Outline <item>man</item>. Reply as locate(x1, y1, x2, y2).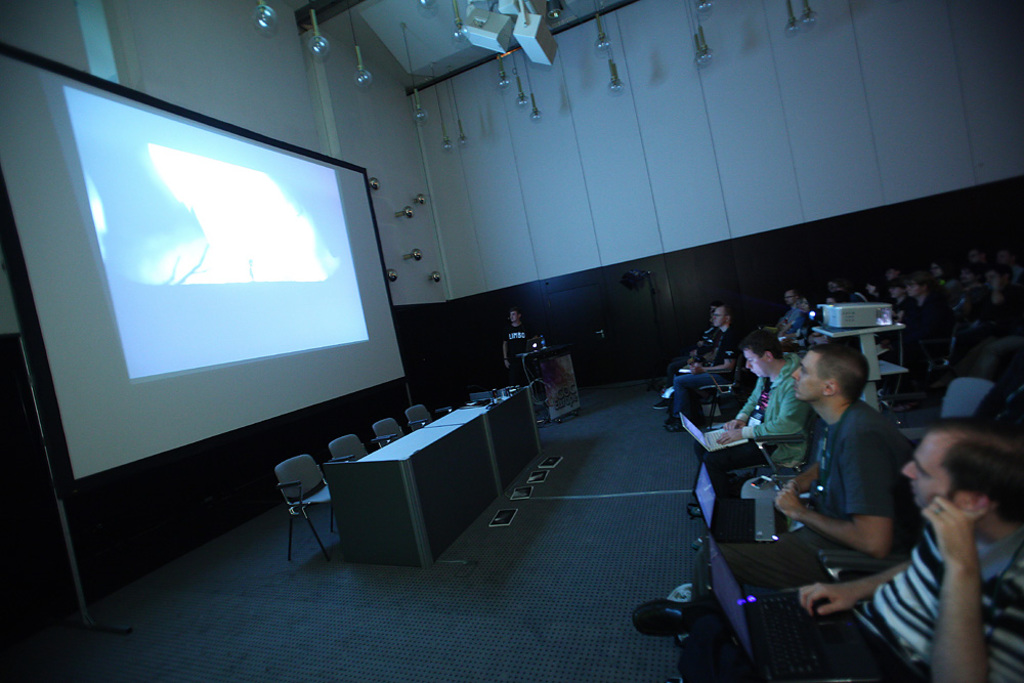
locate(683, 419, 1023, 680).
